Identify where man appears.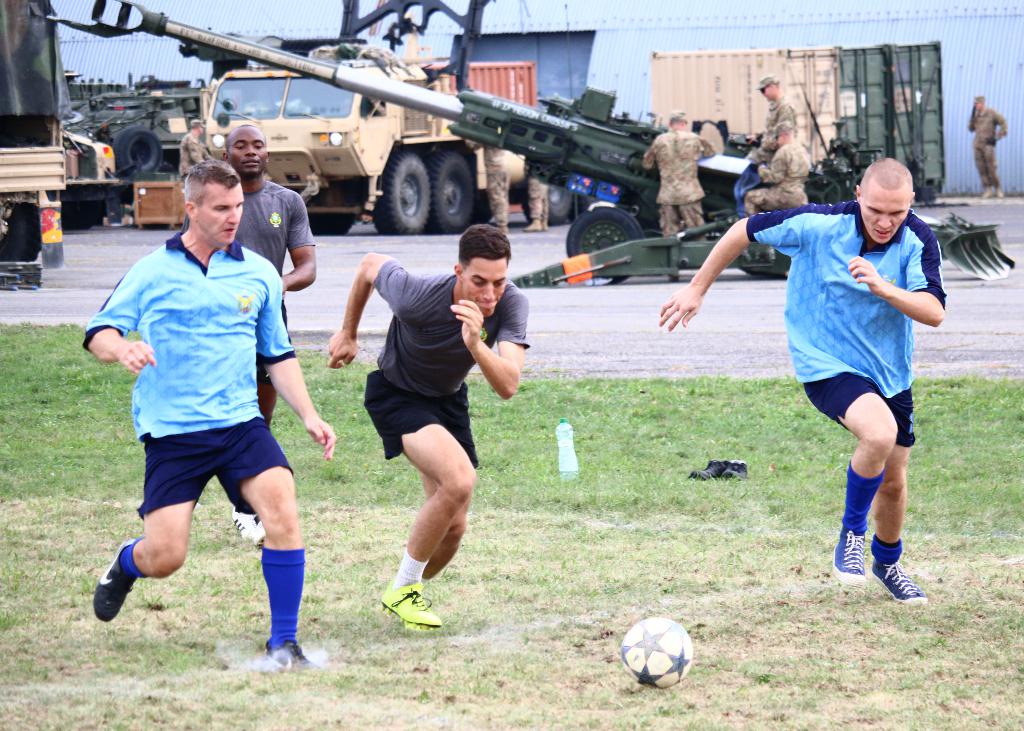
Appears at bbox=[175, 116, 209, 177].
